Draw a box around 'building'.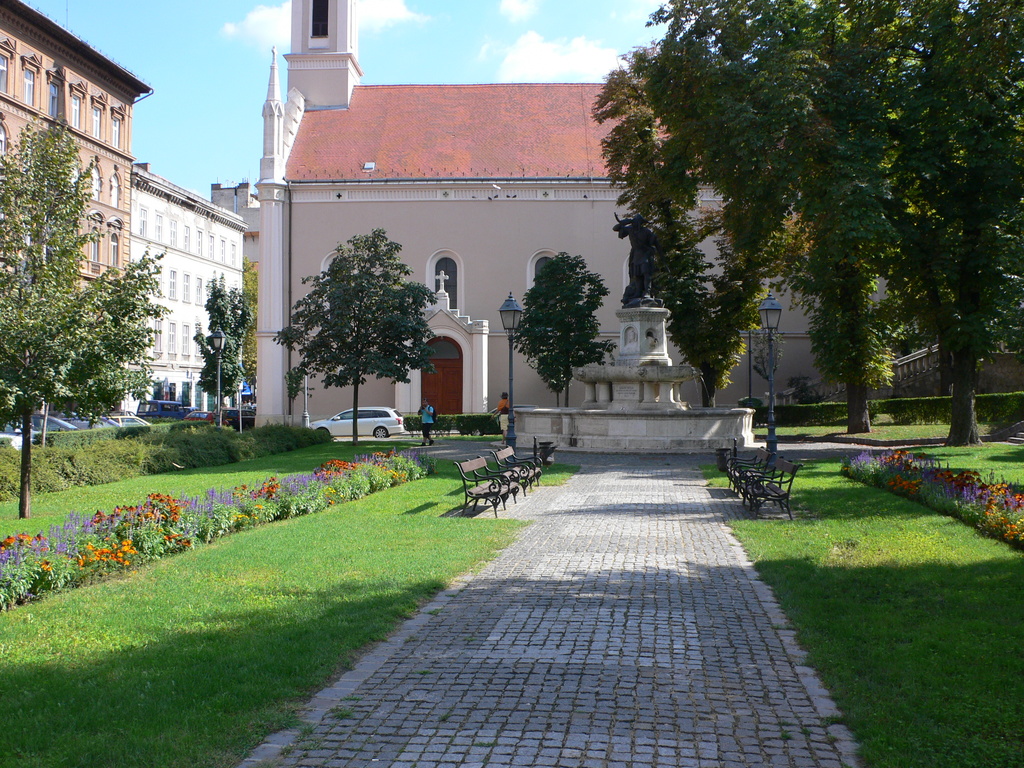
{"left": 259, "top": 0, "right": 896, "bottom": 429}.
